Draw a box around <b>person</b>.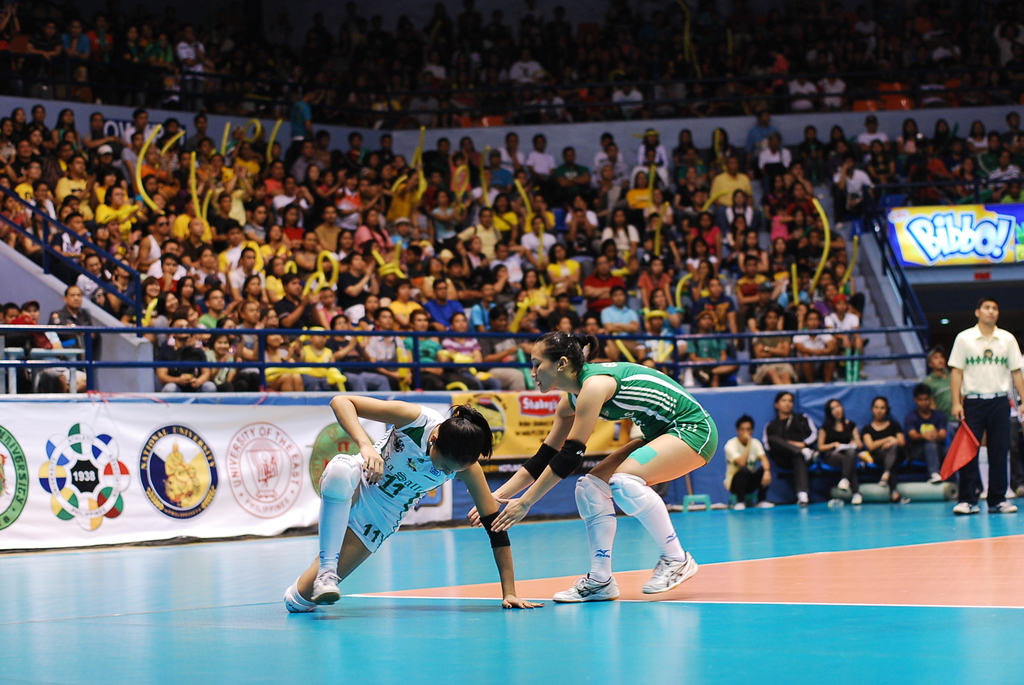
pyautogui.locateOnScreen(234, 137, 260, 189).
